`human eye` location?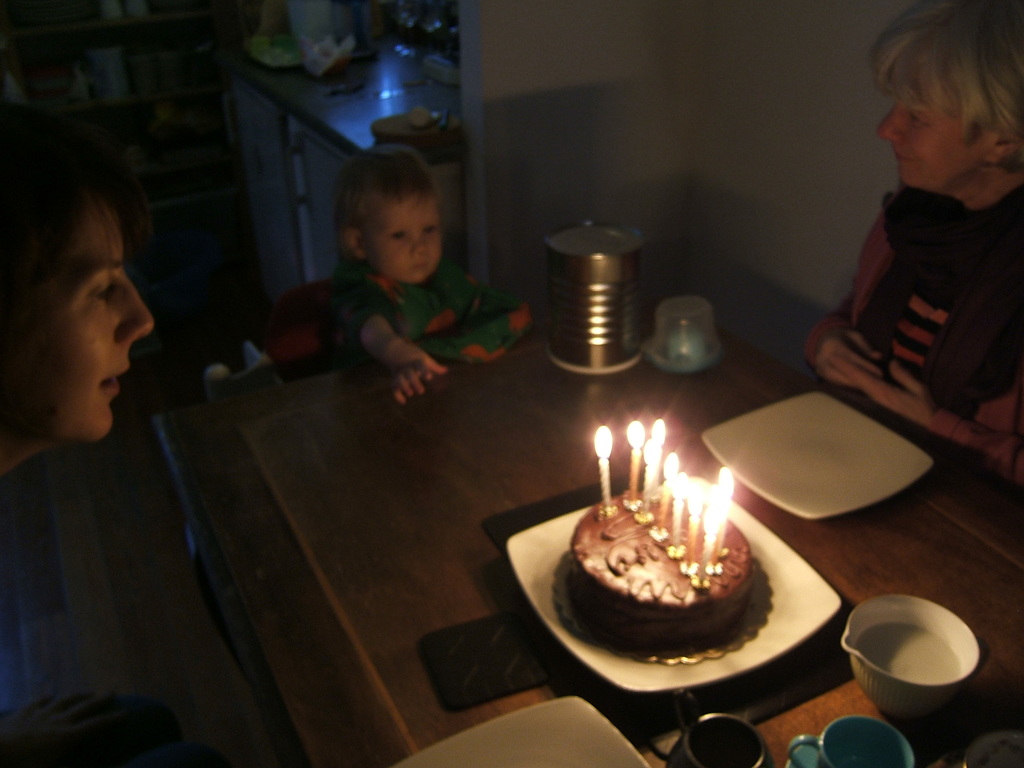
BBox(91, 275, 118, 304)
